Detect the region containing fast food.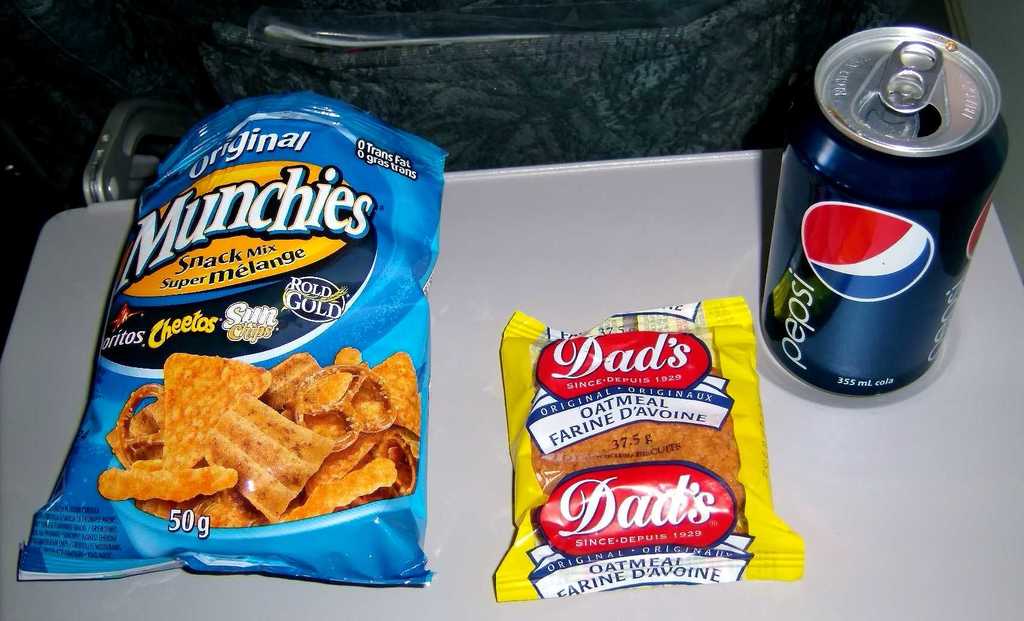
[100, 348, 394, 543].
